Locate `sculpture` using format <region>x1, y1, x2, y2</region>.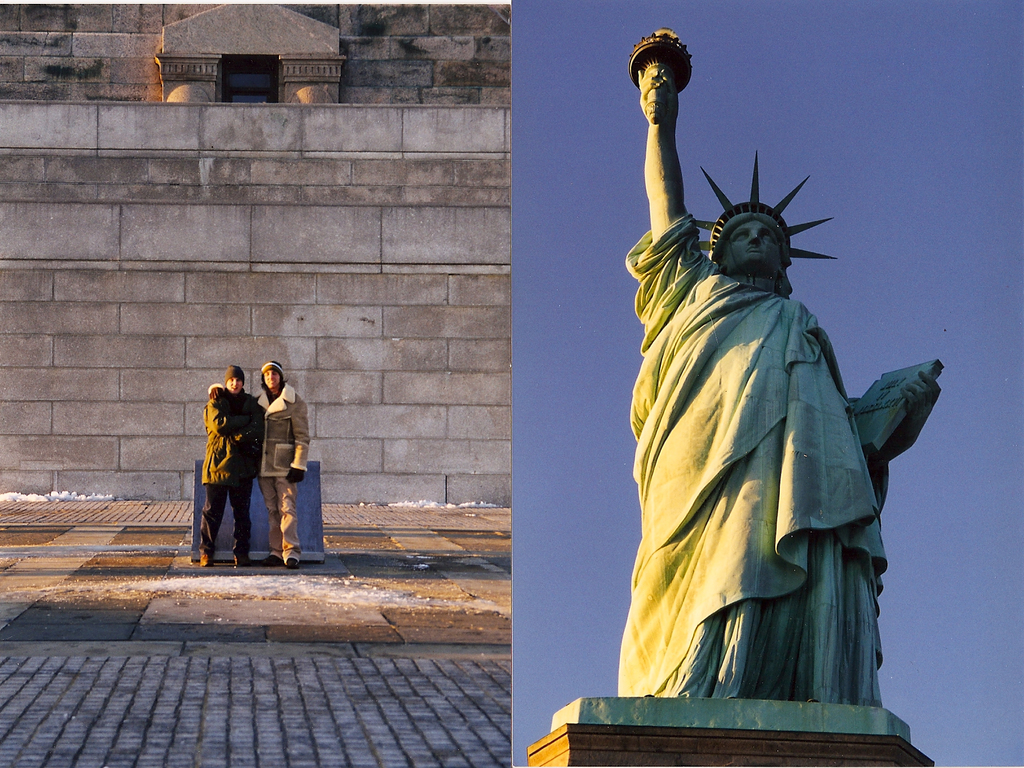
<region>591, 54, 943, 739</region>.
